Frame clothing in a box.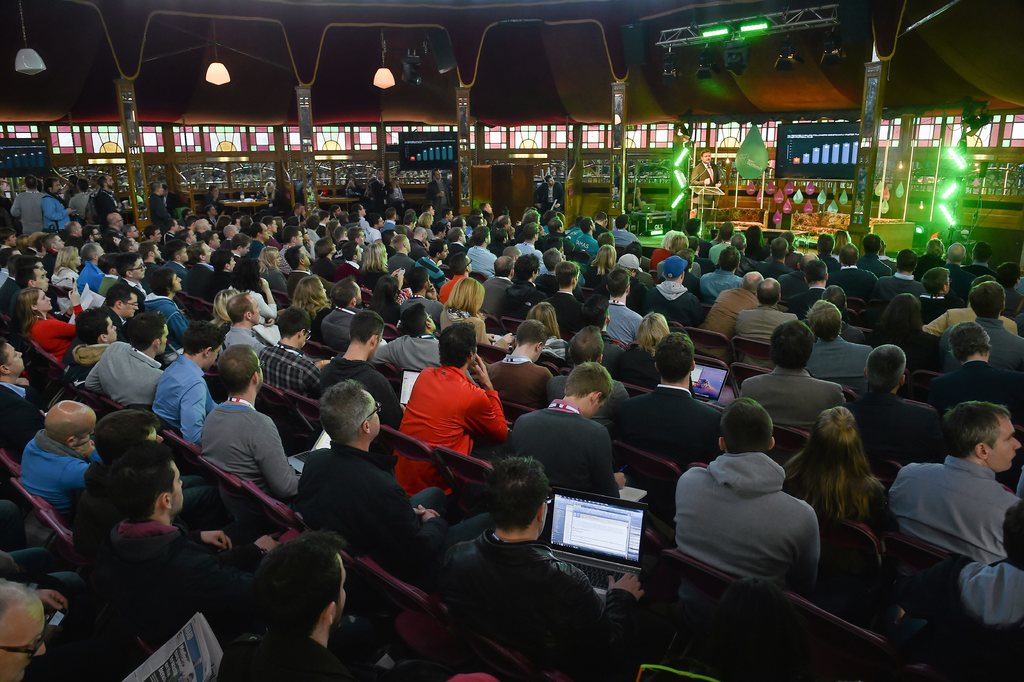
(865,388,943,478).
